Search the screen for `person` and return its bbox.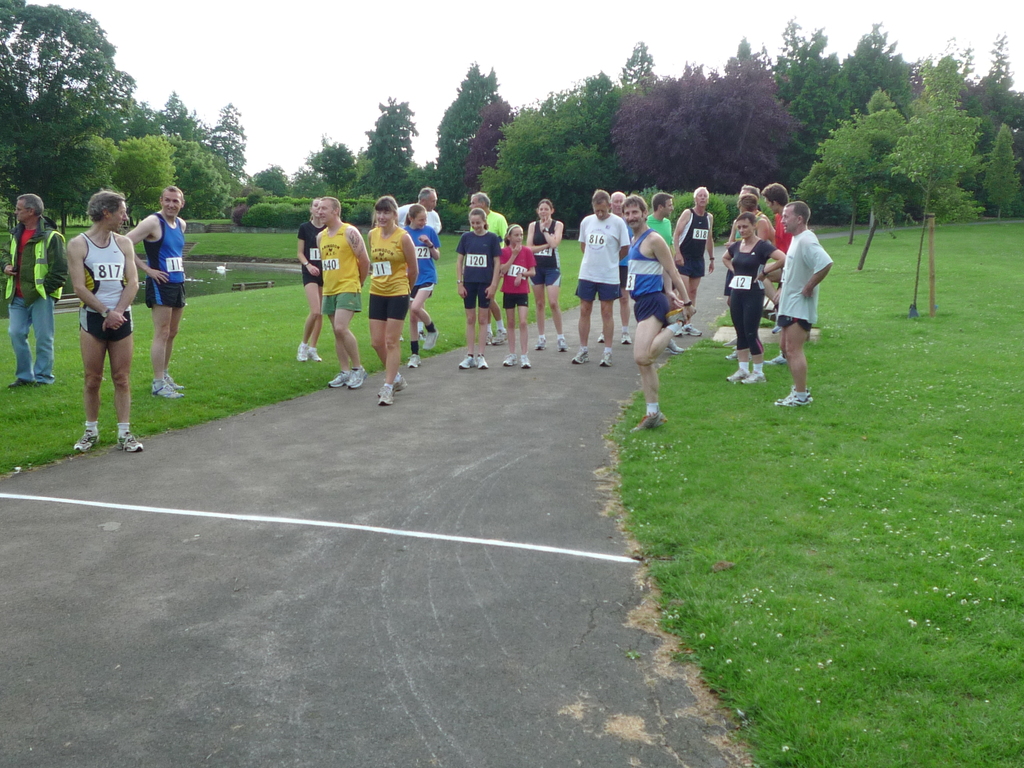
Found: box=[643, 191, 680, 250].
